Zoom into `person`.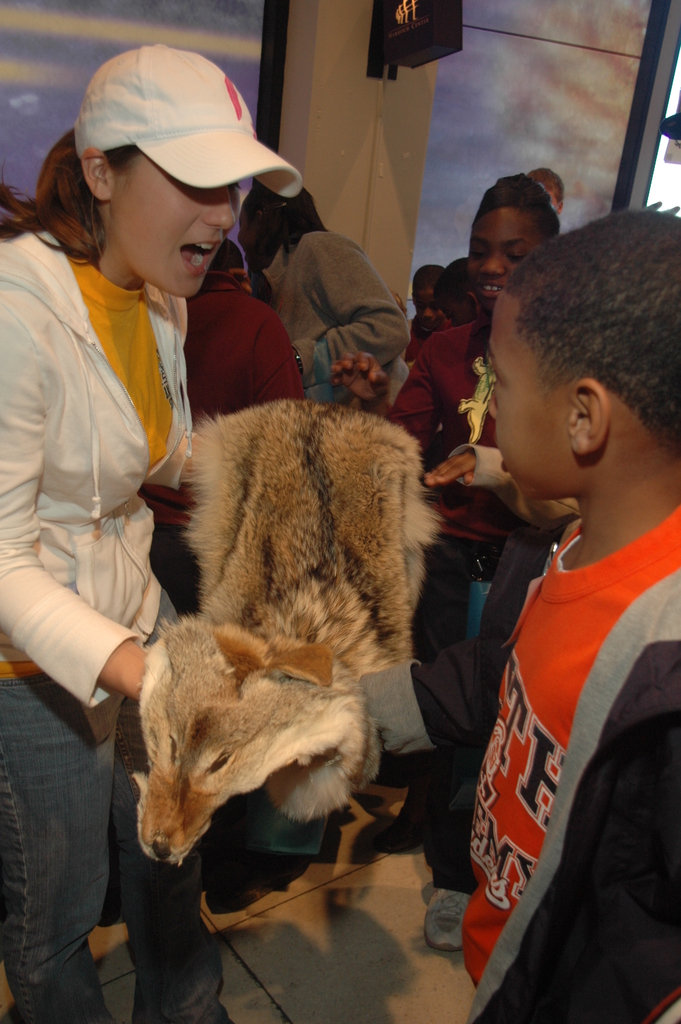
Zoom target: pyautogui.locateOnScreen(0, 28, 311, 1023).
